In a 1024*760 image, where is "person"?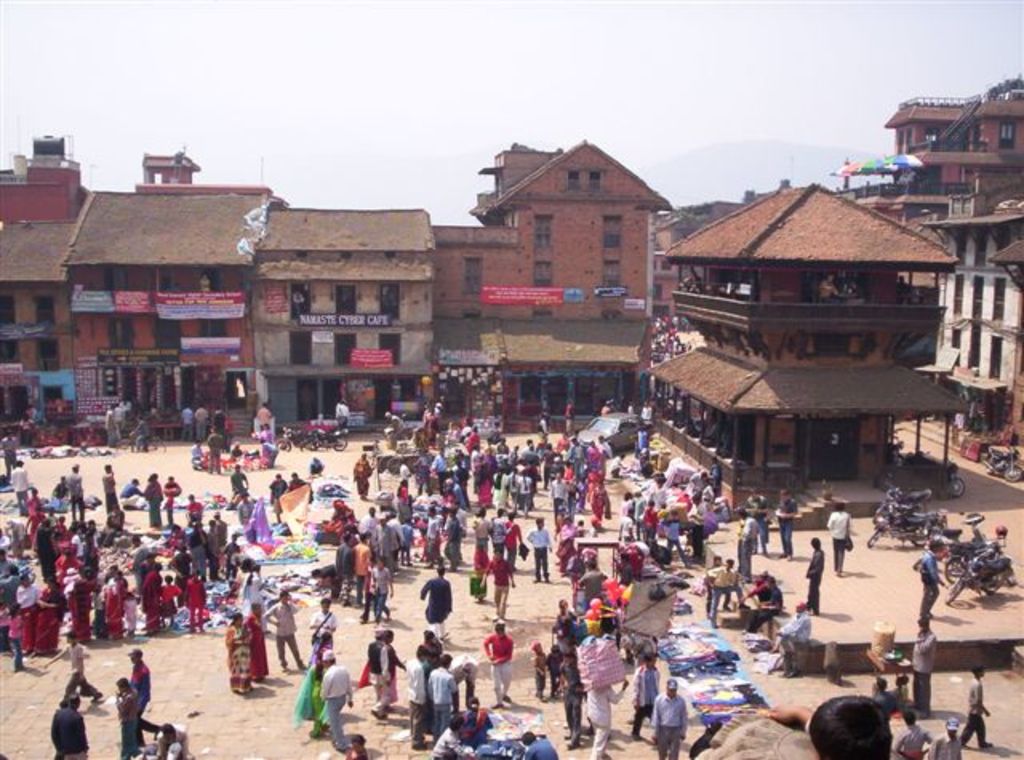
l=741, t=578, r=773, b=630.
